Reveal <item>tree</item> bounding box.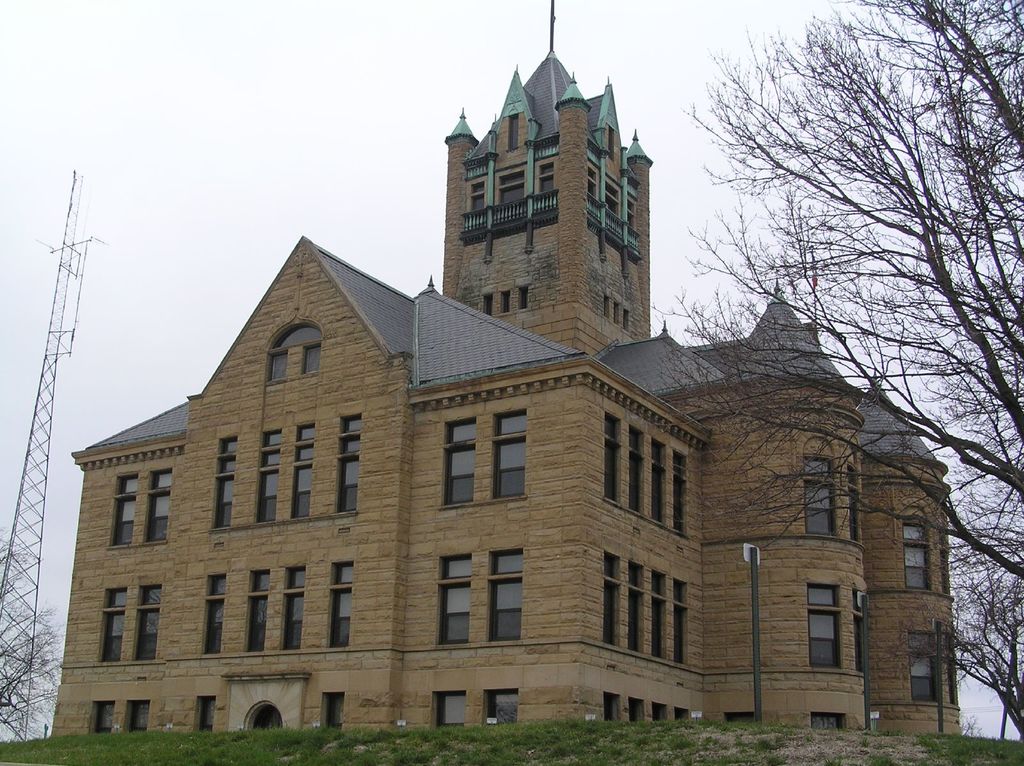
Revealed: (x1=650, y1=0, x2=1023, y2=737).
